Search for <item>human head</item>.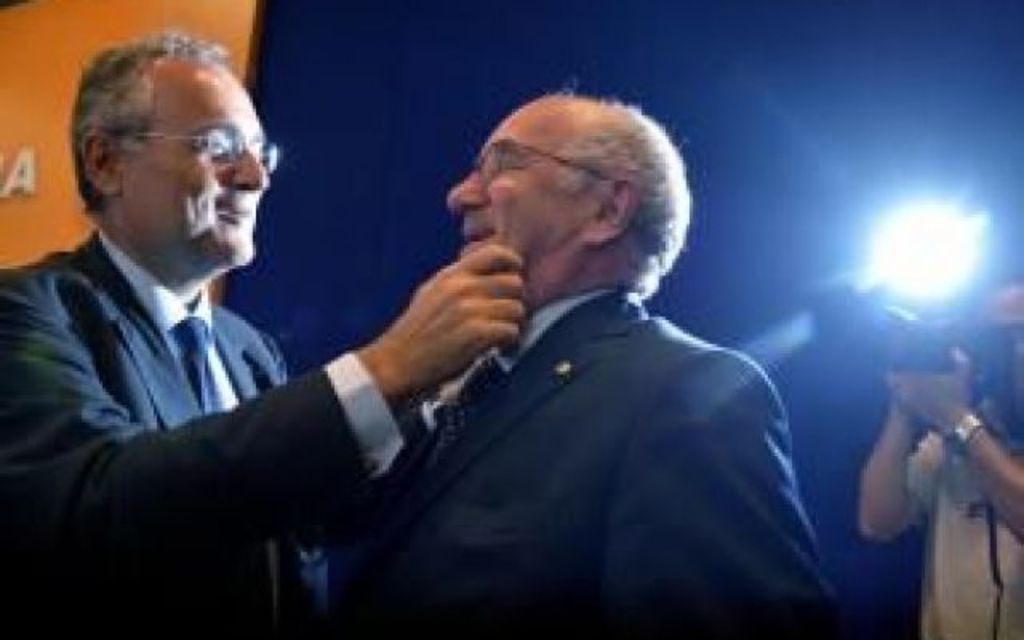
Found at <region>445, 91, 696, 302</region>.
